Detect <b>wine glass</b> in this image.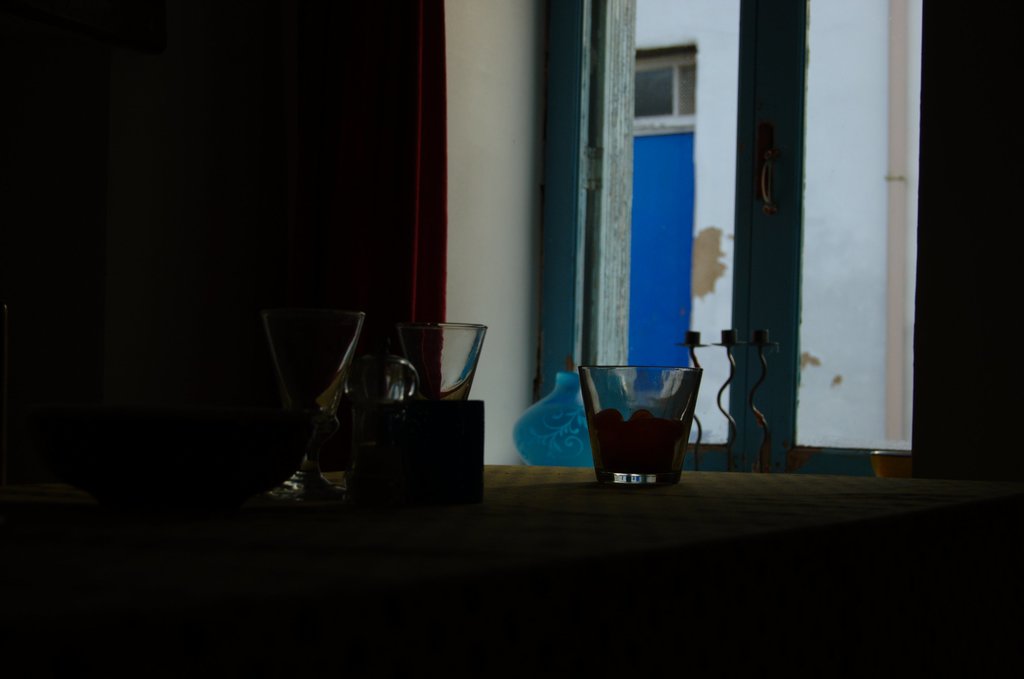
Detection: 388 328 486 407.
